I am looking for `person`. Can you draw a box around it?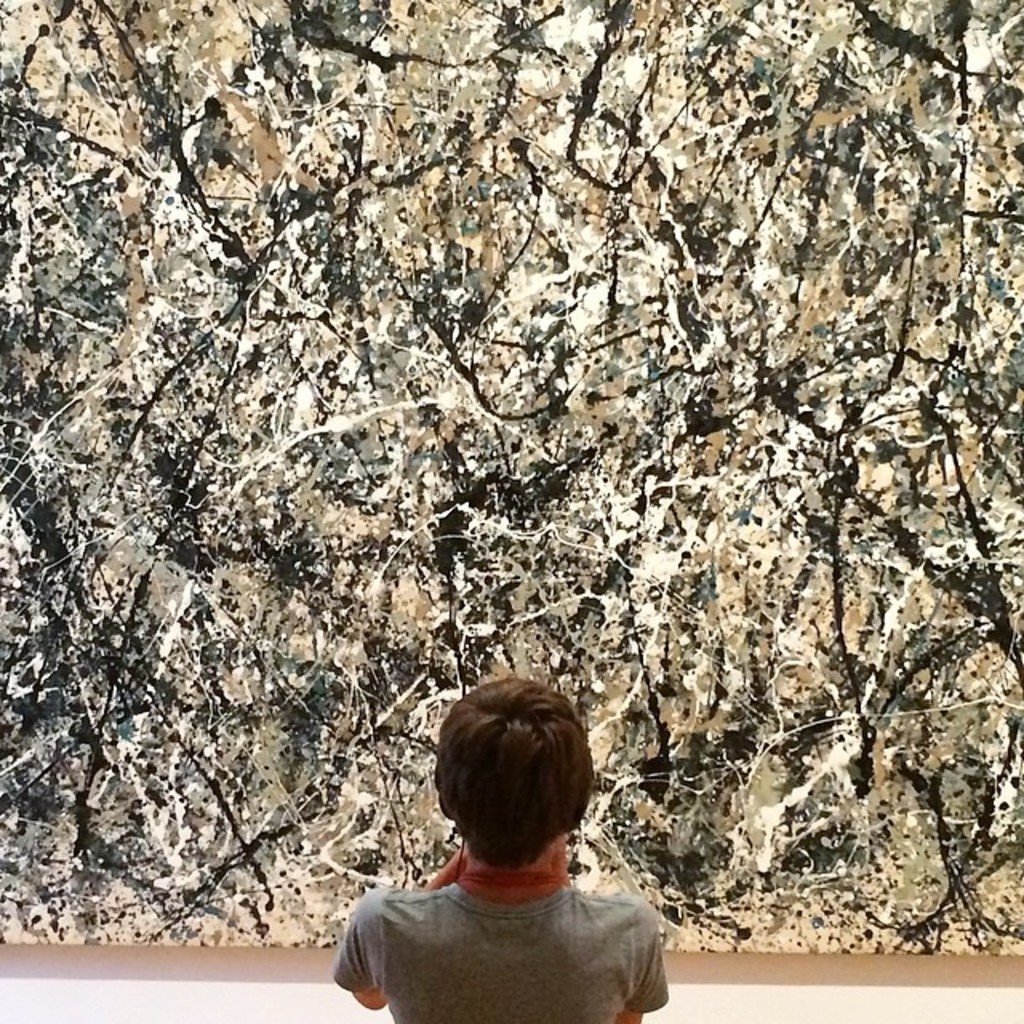
Sure, the bounding box is (left=333, top=678, right=670, bottom=1022).
